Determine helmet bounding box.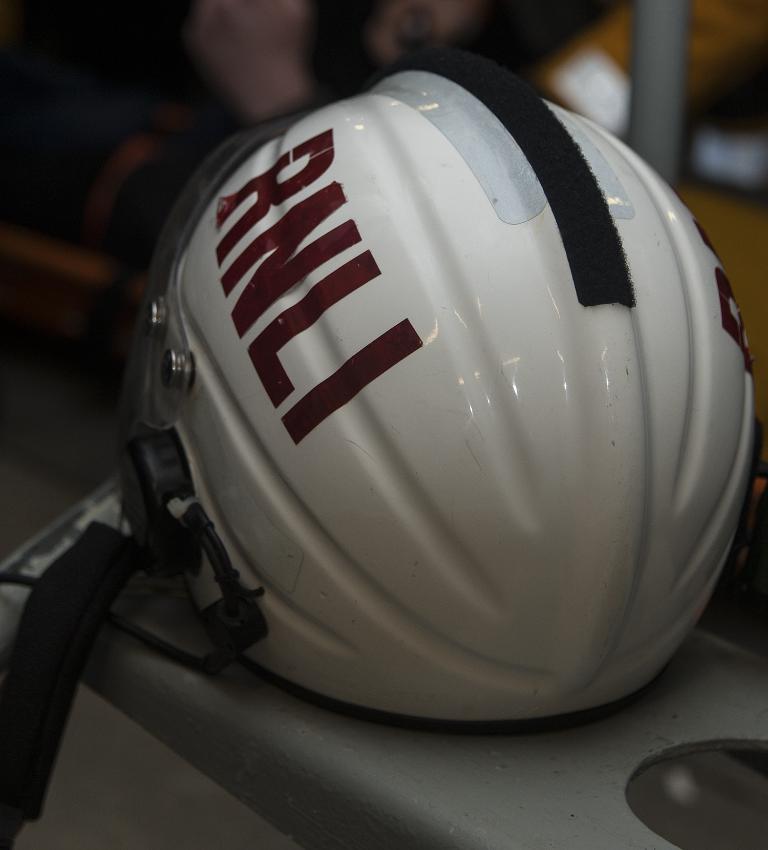
Determined: BBox(0, 46, 755, 847).
